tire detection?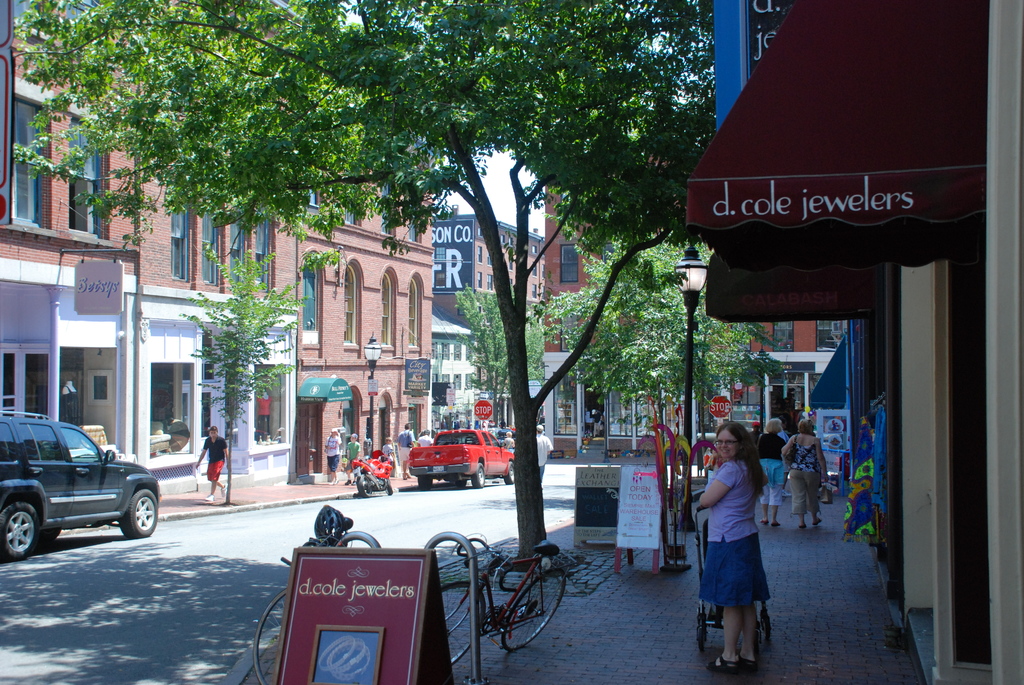
{"x1": 437, "y1": 581, "x2": 478, "y2": 665}
